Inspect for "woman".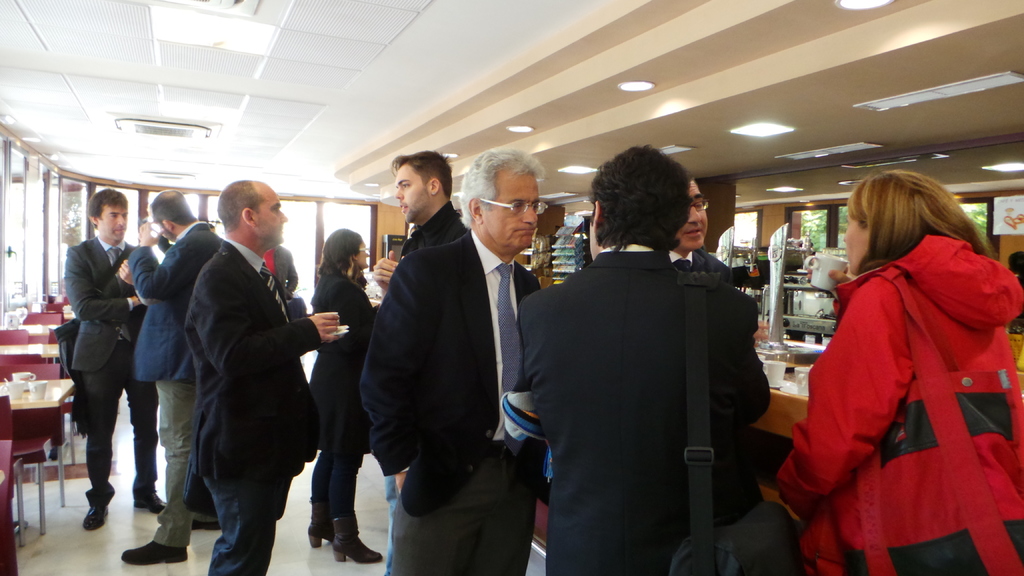
Inspection: <box>791,145,1016,573</box>.
